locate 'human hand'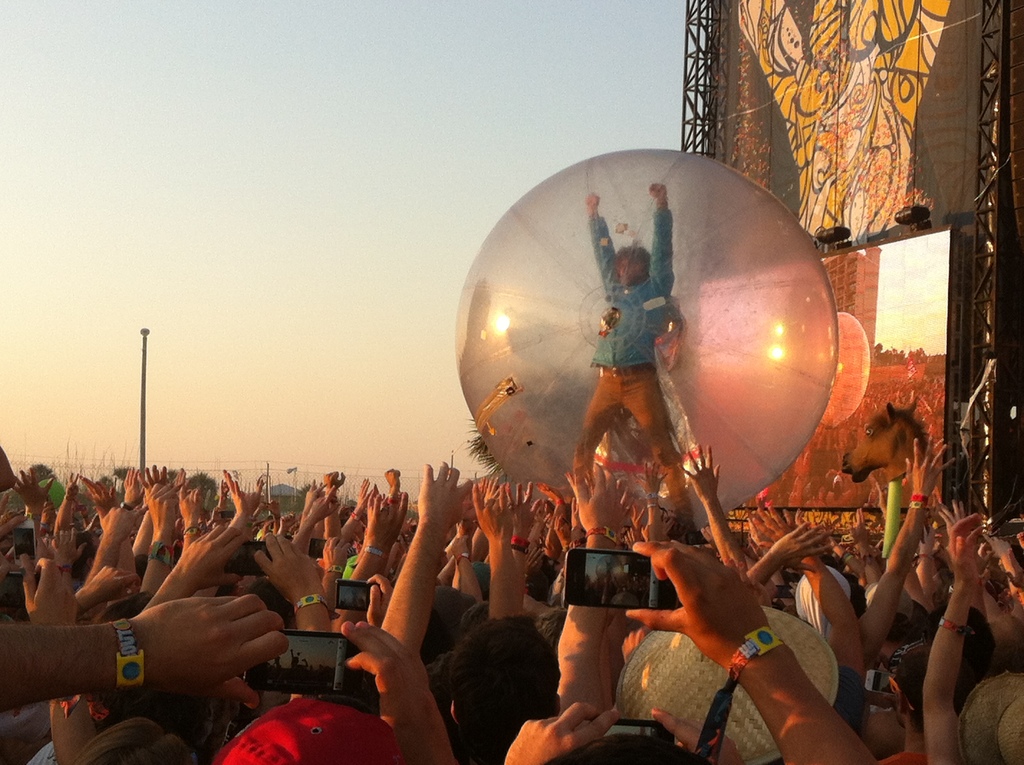
bbox=(250, 533, 321, 597)
